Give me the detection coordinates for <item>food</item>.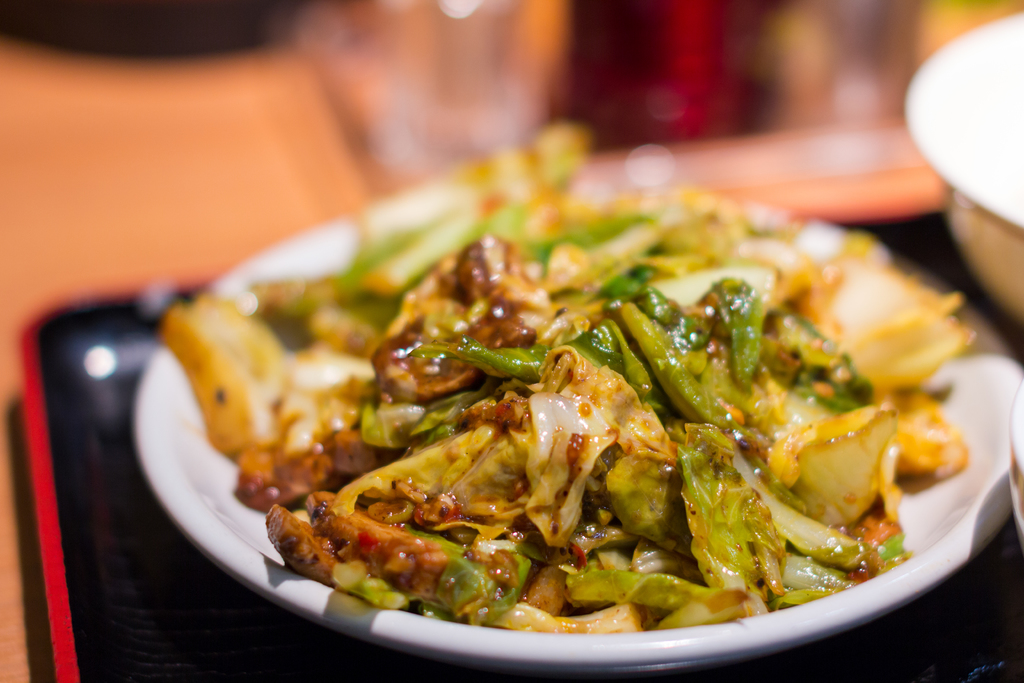
bbox=[232, 142, 1023, 619].
